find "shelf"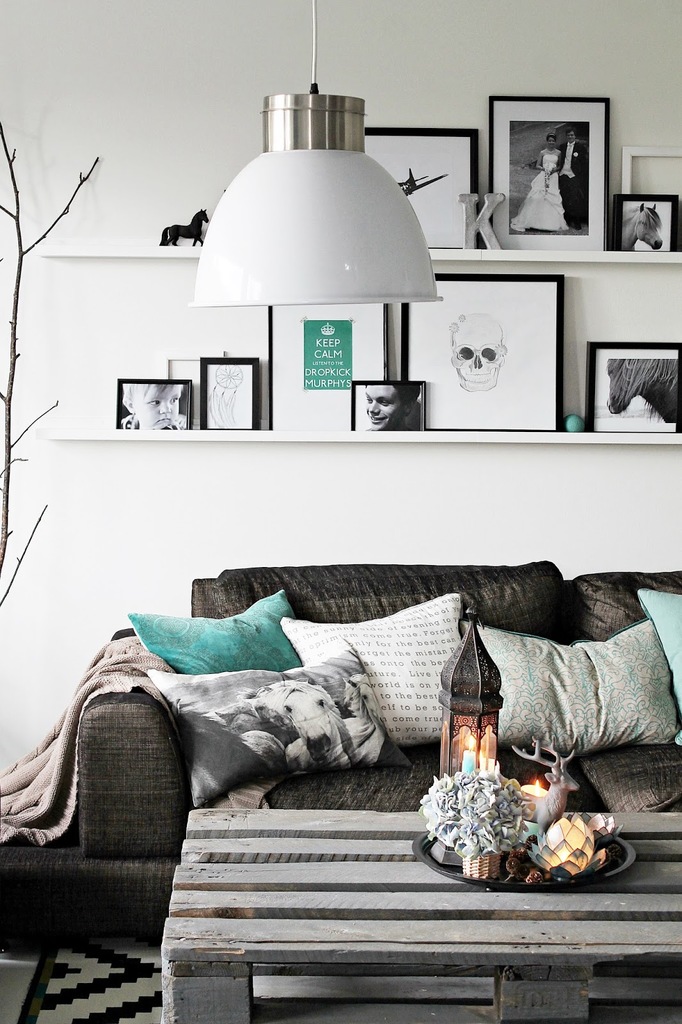
(left=95, top=248, right=679, bottom=477)
